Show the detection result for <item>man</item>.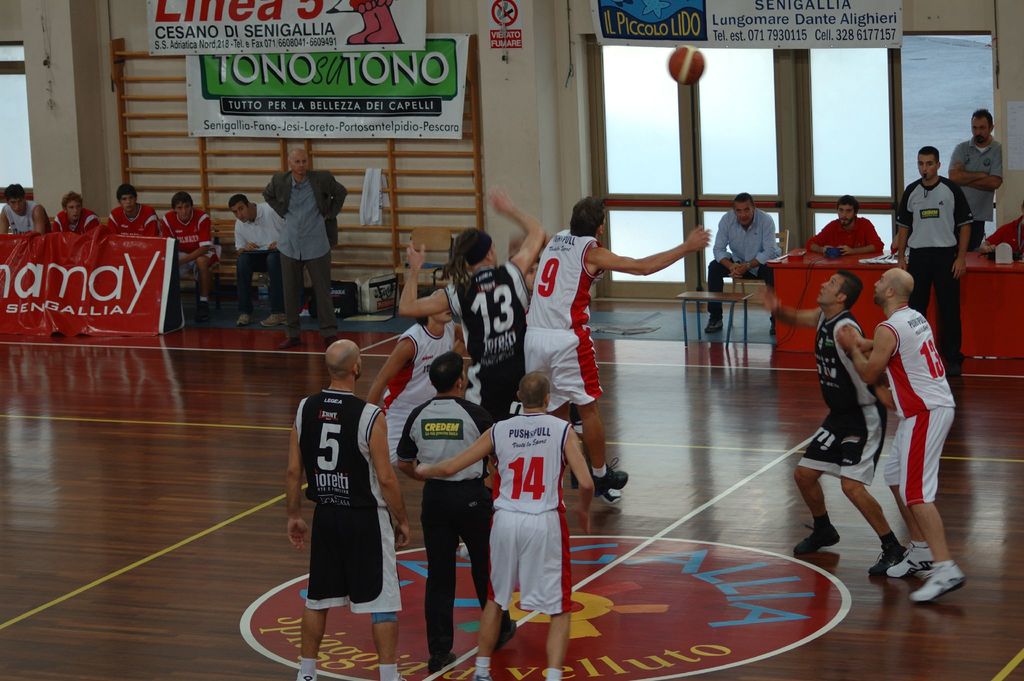
pyautogui.locateOnScreen(0, 180, 53, 231).
